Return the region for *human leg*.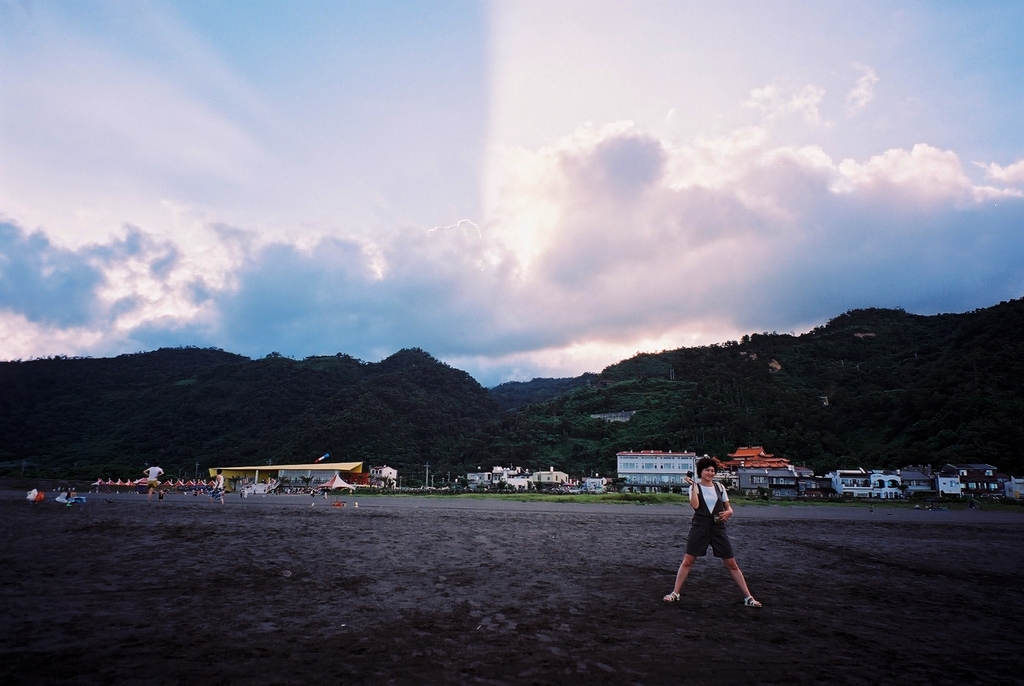
[716,540,765,606].
